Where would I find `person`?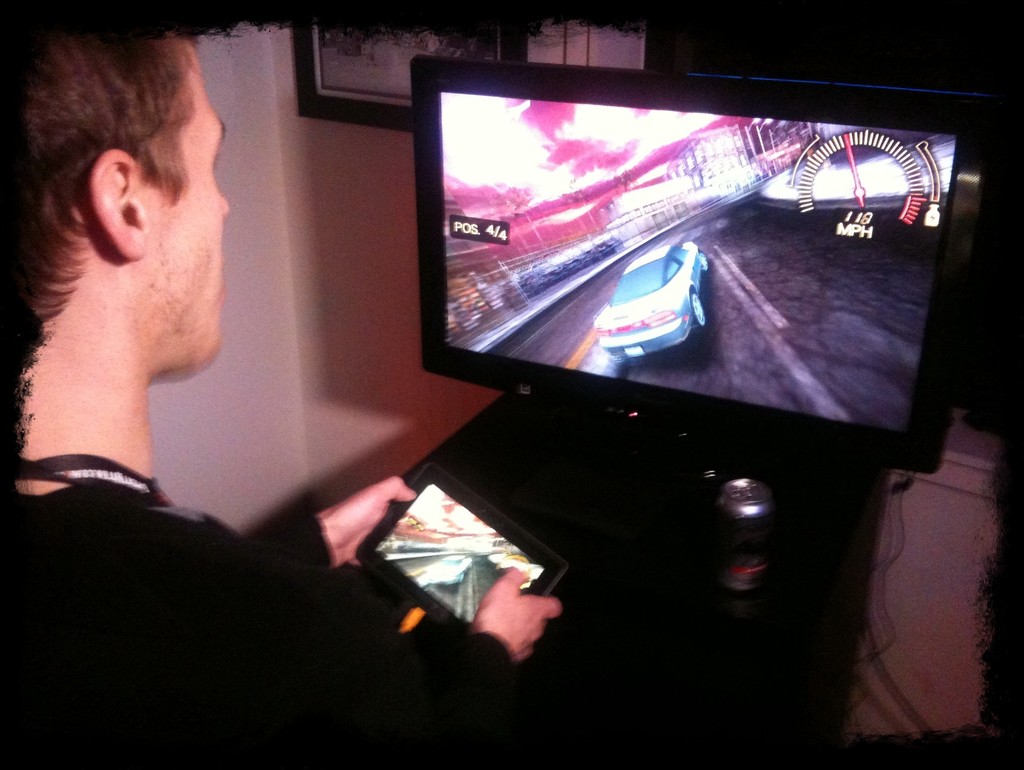
At [x1=0, y1=23, x2=557, y2=768].
